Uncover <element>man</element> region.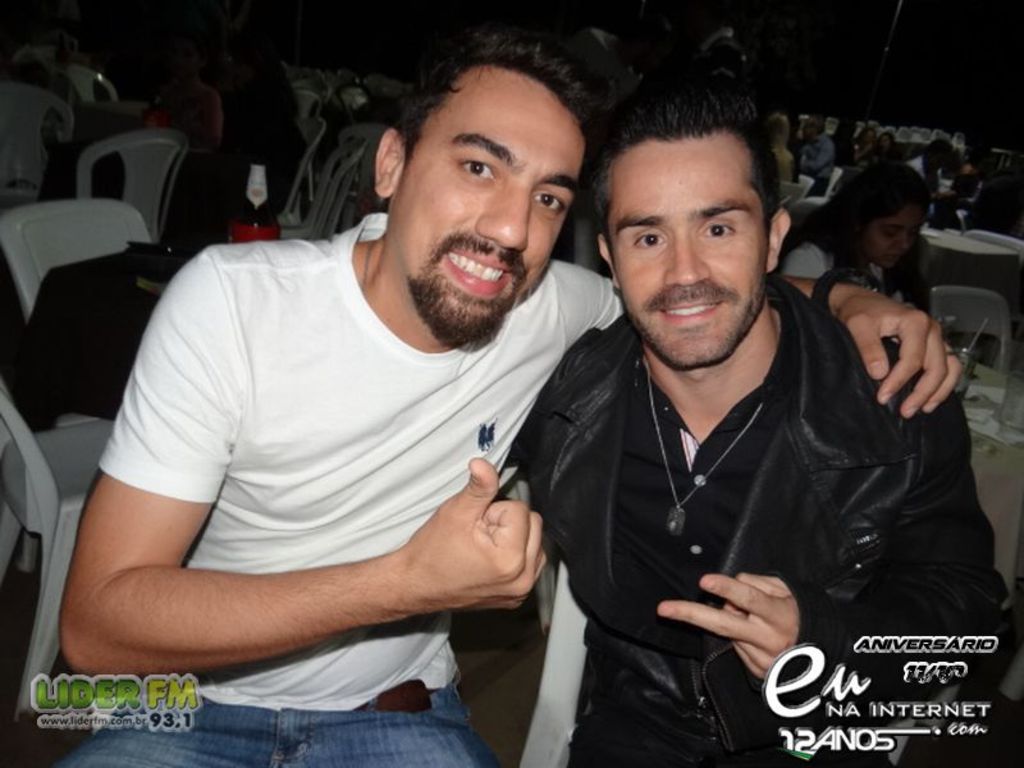
Uncovered: crop(792, 116, 836, 195).
